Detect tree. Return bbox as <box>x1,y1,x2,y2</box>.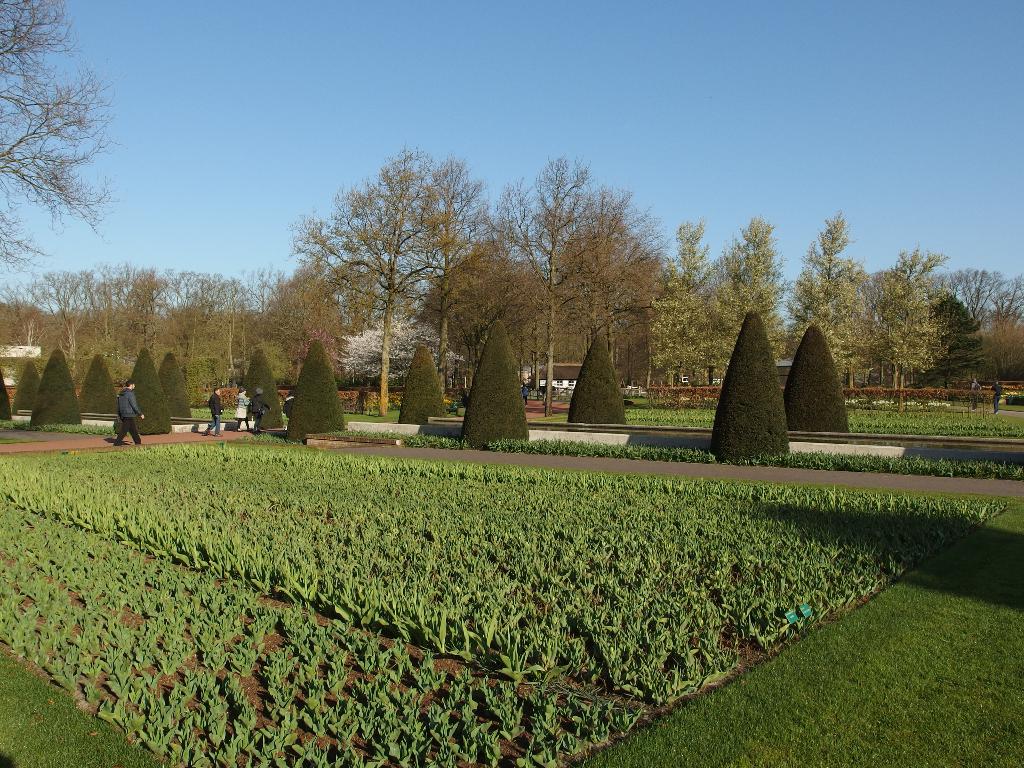
<box>997,279,1023,380</box>.
